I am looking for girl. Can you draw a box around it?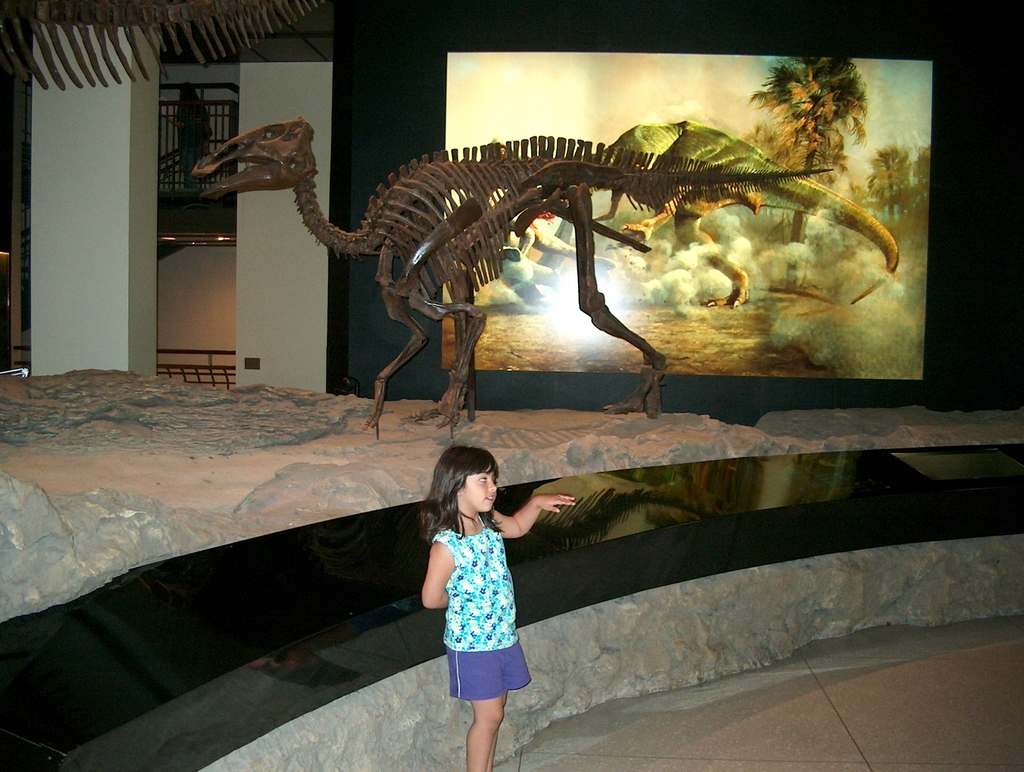
Sure, the bounding box is {"x1": 419, "y1": 444, "x2": 578, "y2": 771}.
